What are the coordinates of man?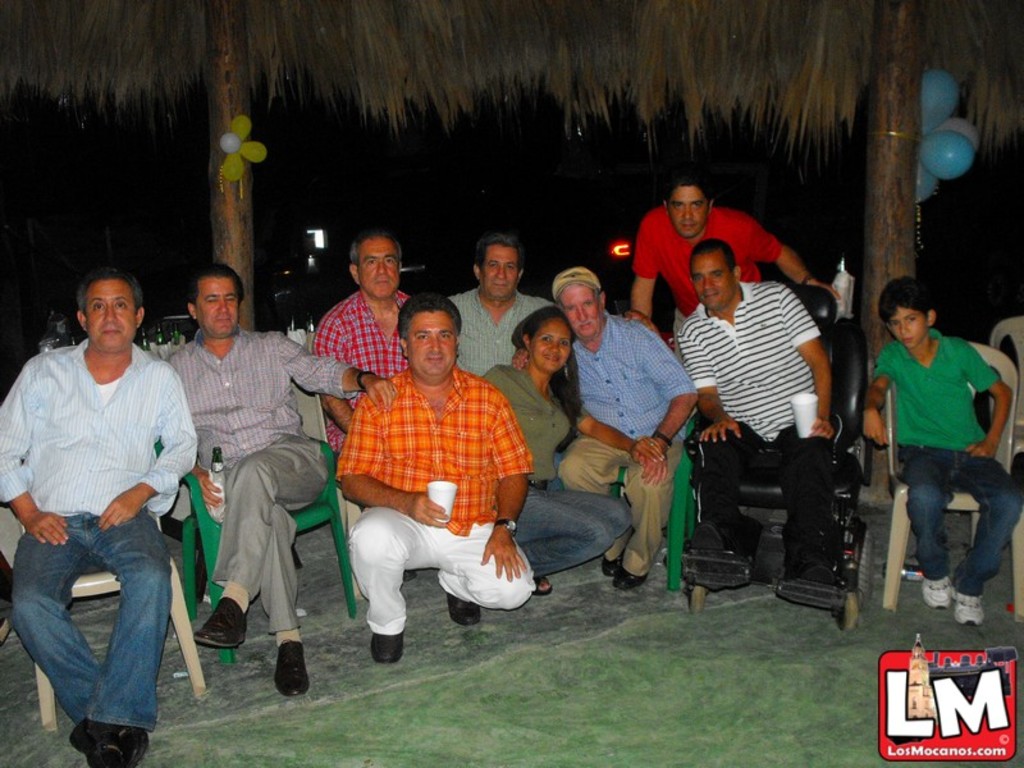
BBox(323, 275, 541, 663).
